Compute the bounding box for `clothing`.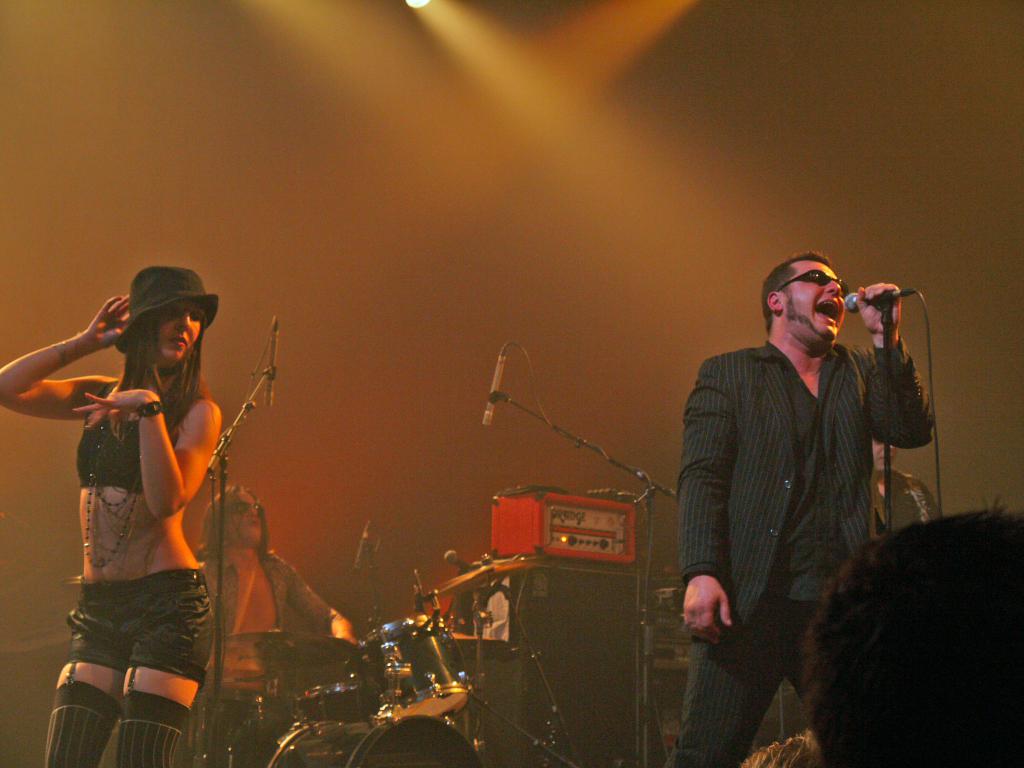
x1=74, y1=372, x2=211, y2=492.
